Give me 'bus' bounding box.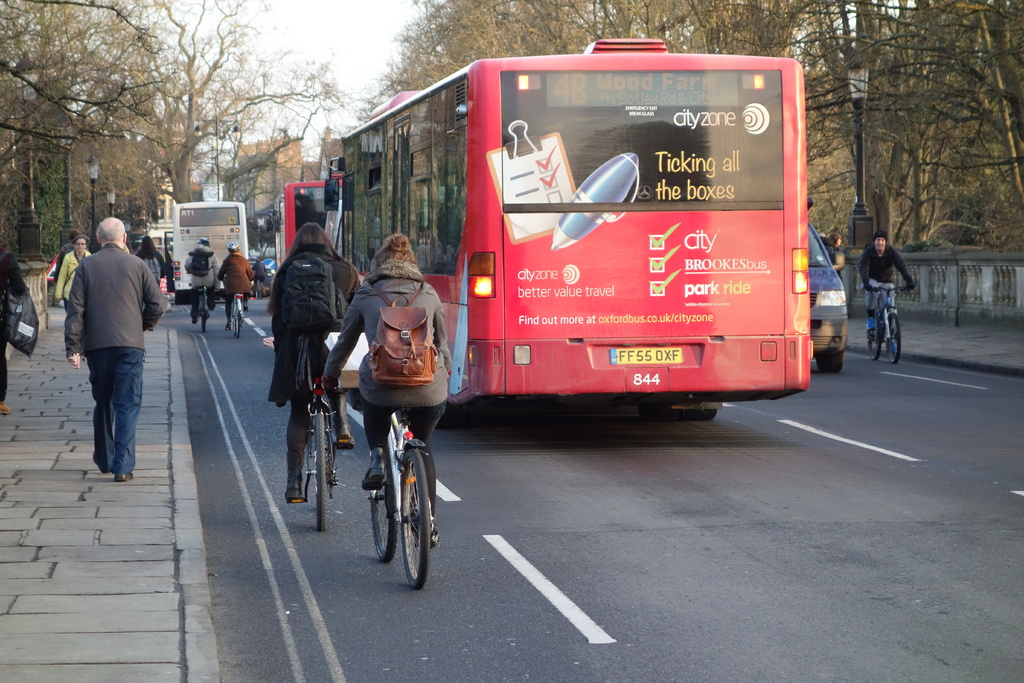
Rect(269, 178, 346, 277).
